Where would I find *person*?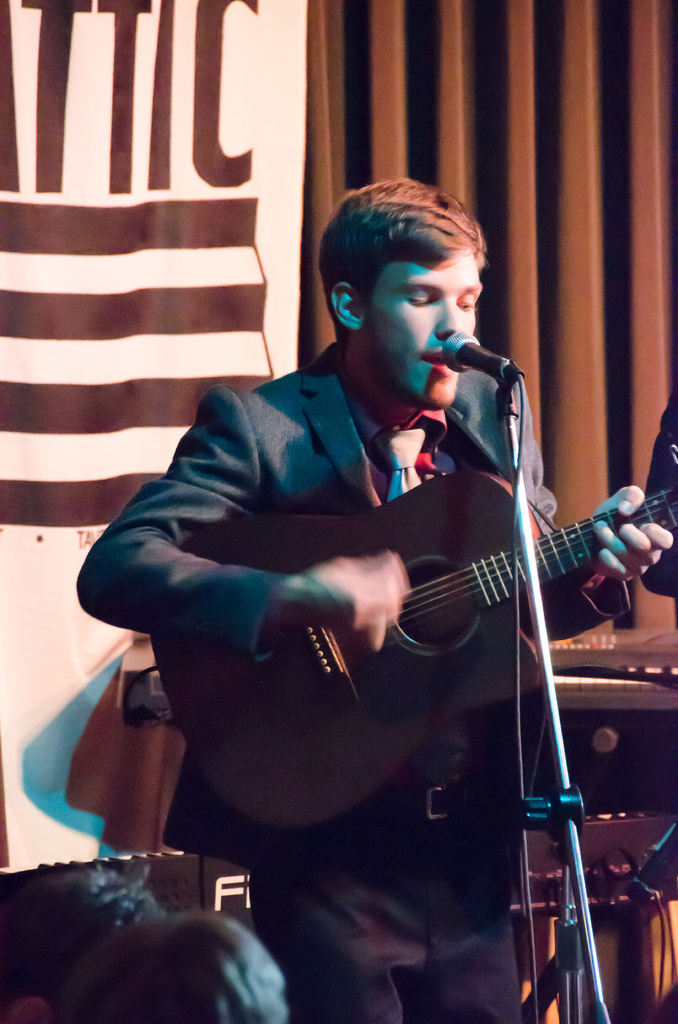
At <box>63,914,289,1023</box>.
